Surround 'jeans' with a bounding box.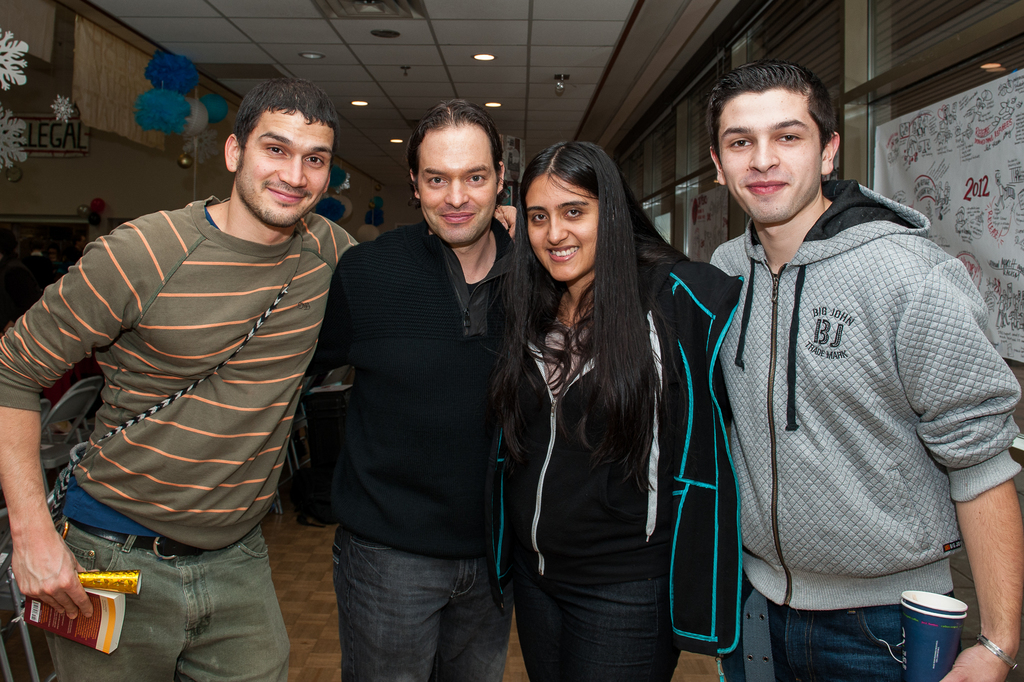
box=[42, 515, 292, 681].
